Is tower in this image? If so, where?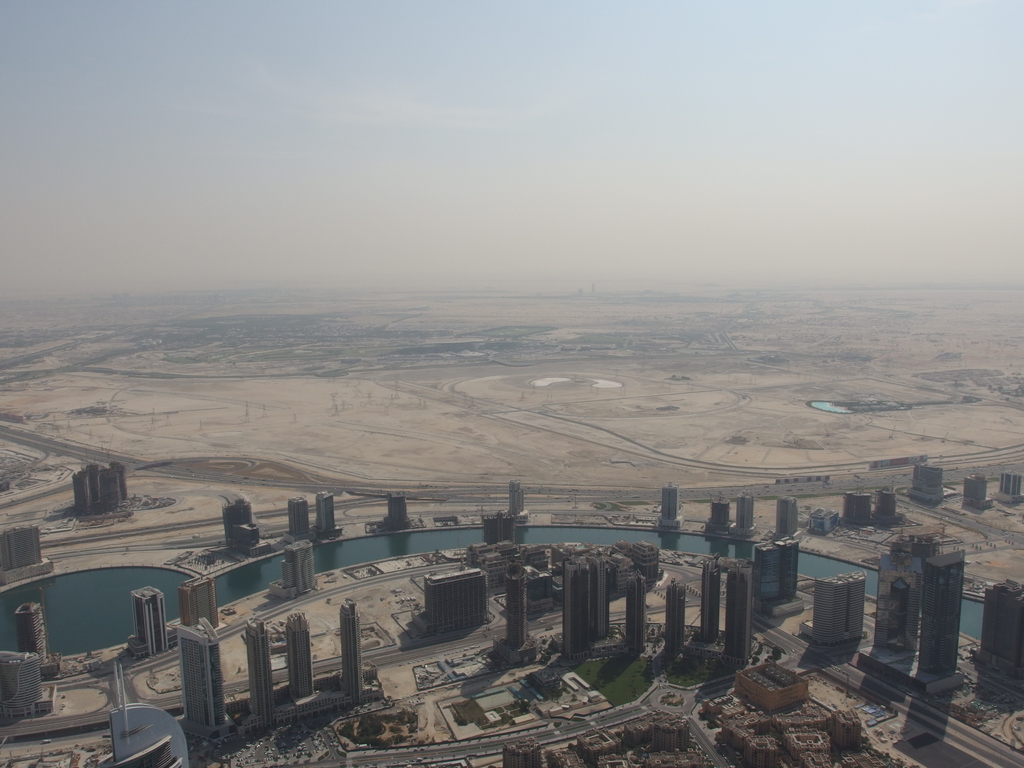
Yes, at x1=559, y1=559, x2=584, y2=663.
